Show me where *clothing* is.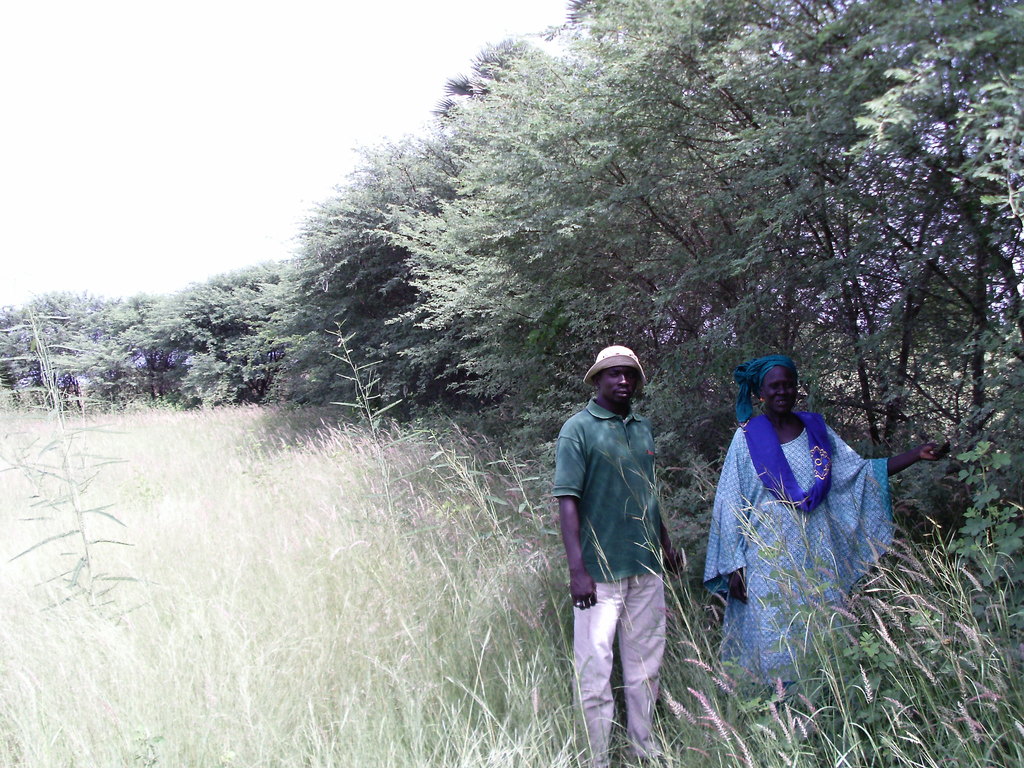
*clothing* is at 709:401:906:716.
